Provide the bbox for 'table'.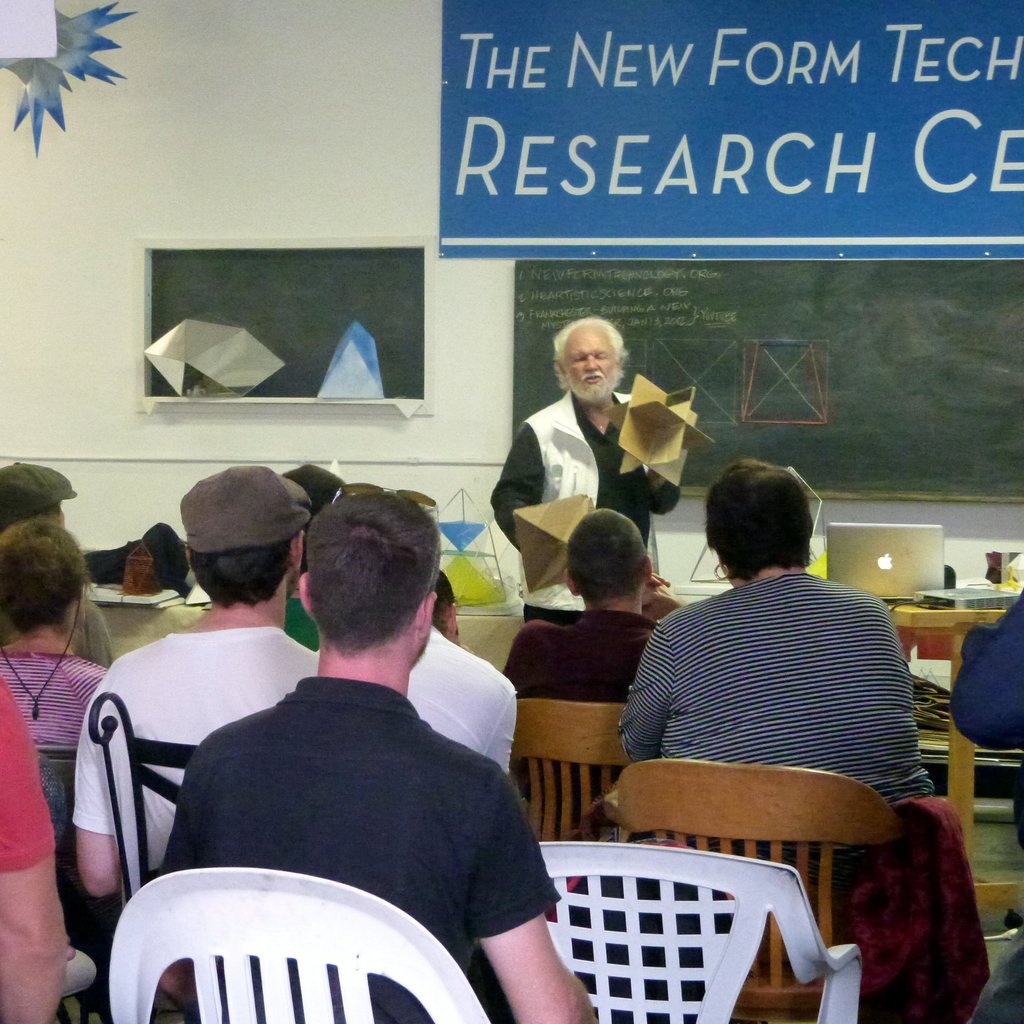
(889,604,1009,880).
